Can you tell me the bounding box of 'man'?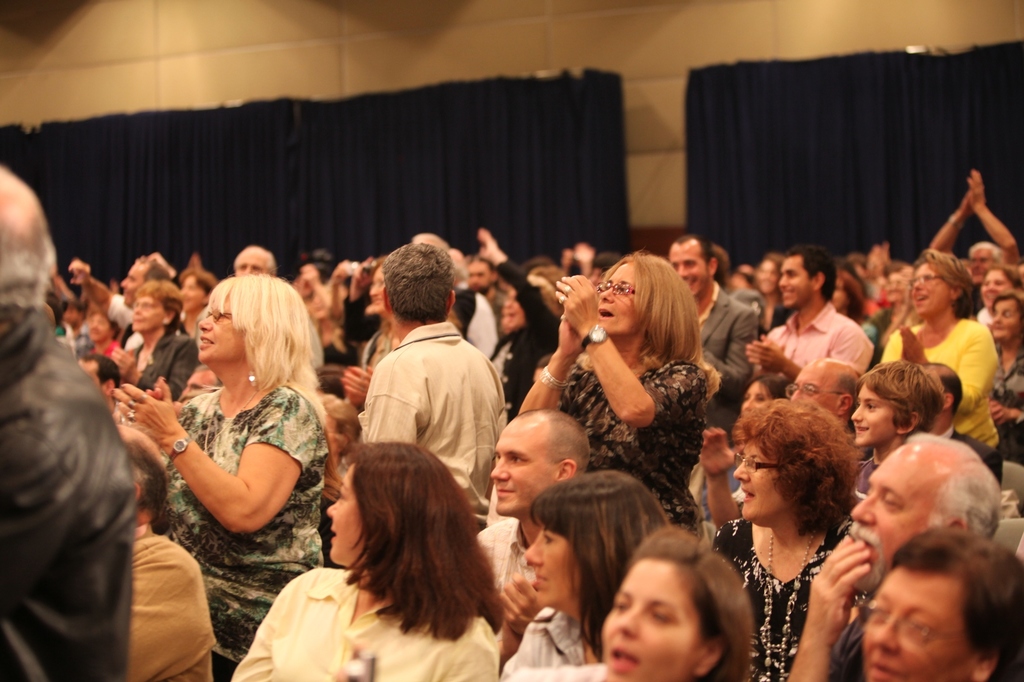
(235,244,276,277).
